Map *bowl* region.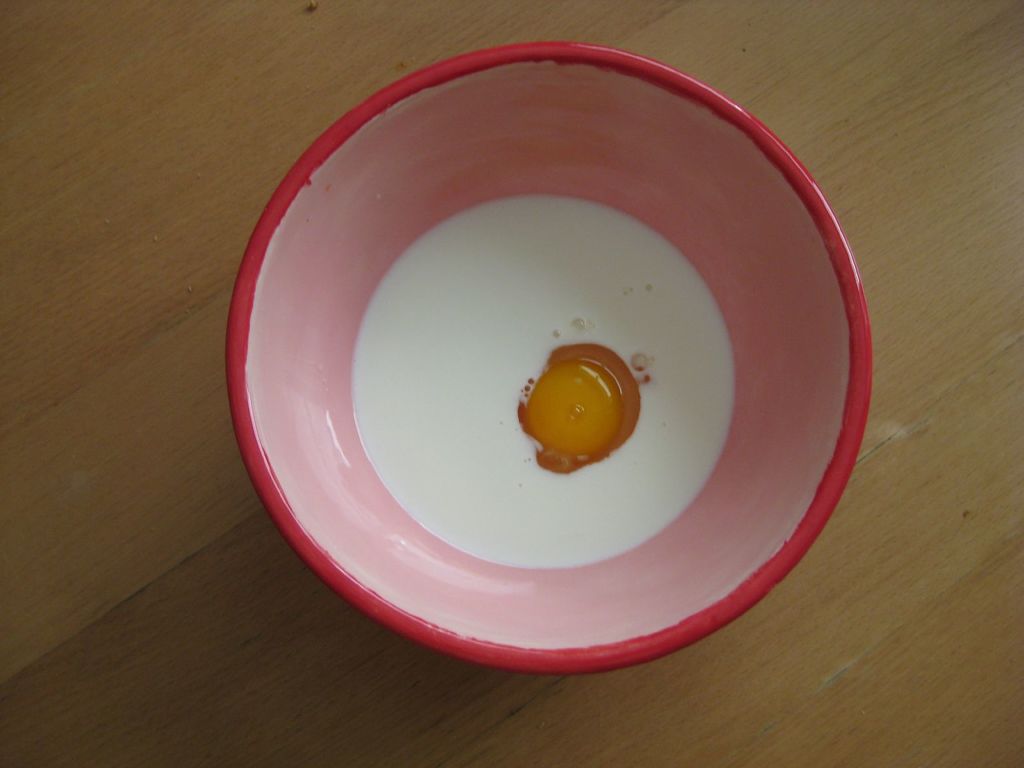
Mapped to crop(225, 39, 874, 671).
